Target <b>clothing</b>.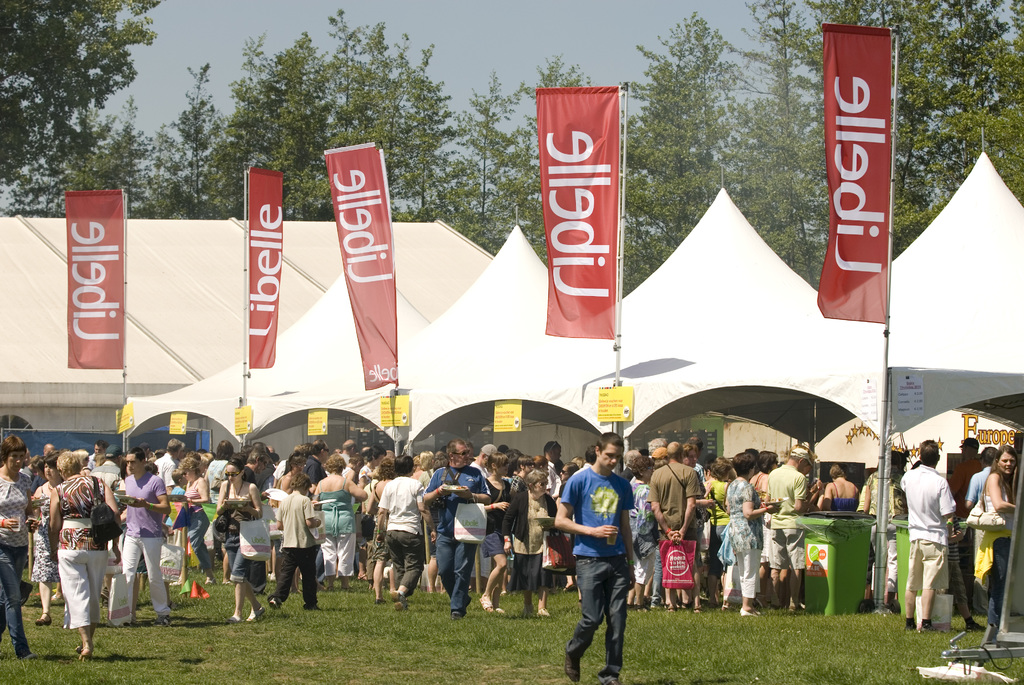
Target region: x1=758, y1=461, x2=811, y2=573.
